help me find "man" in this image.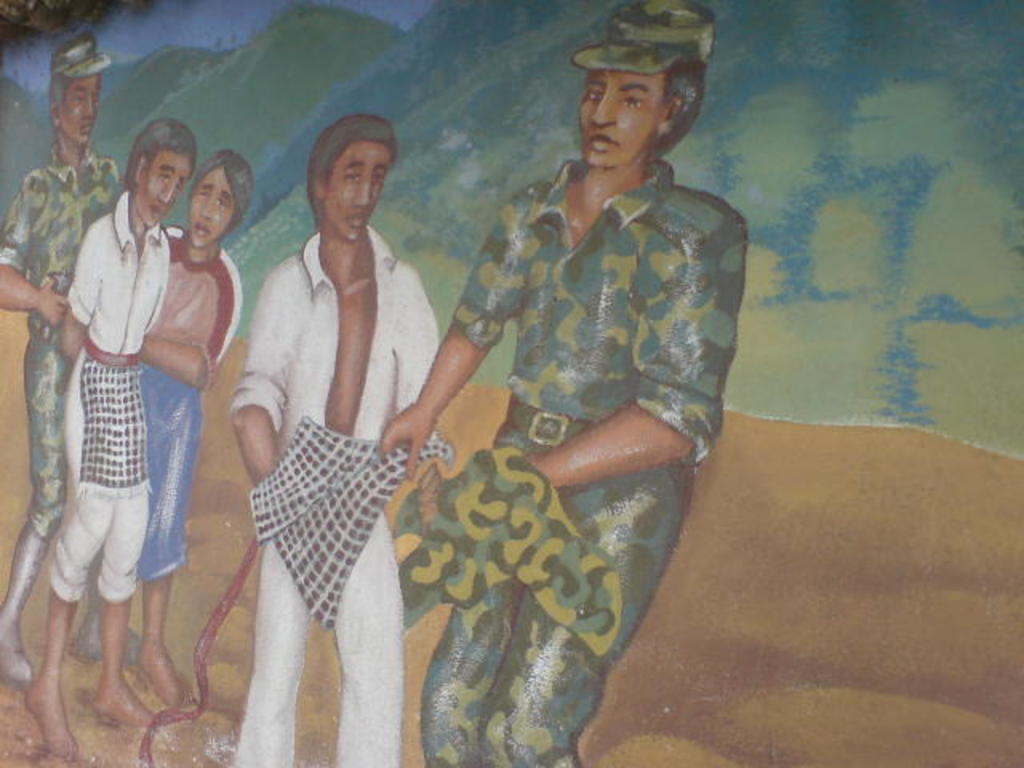
Found it: [206, 104, 470, 752].
